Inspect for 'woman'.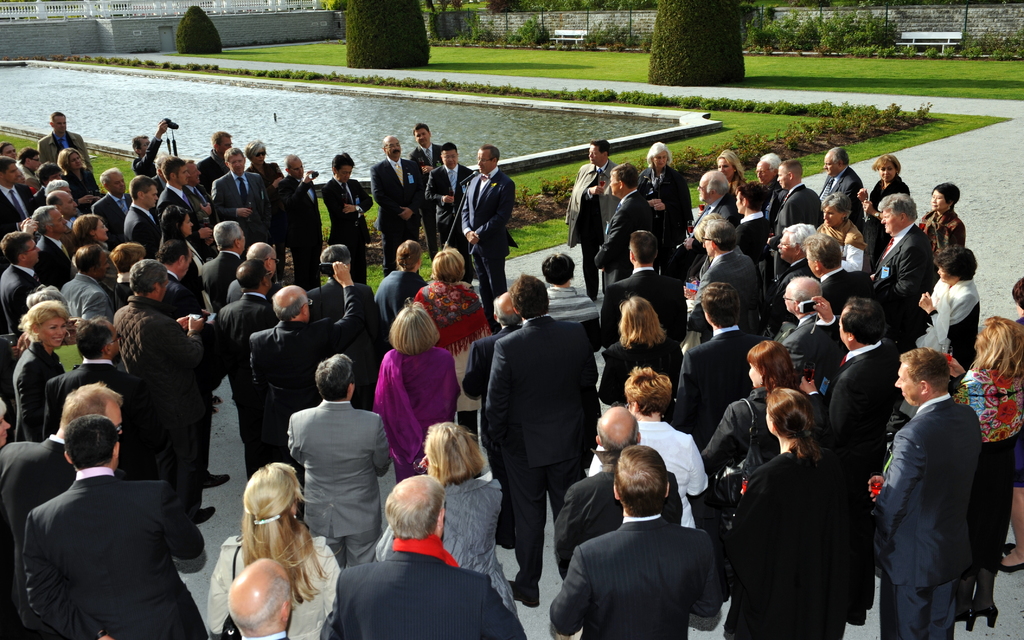
Inspection: {"x1": 593, "y1": 296, "x2": 686, "y2": 423}.
